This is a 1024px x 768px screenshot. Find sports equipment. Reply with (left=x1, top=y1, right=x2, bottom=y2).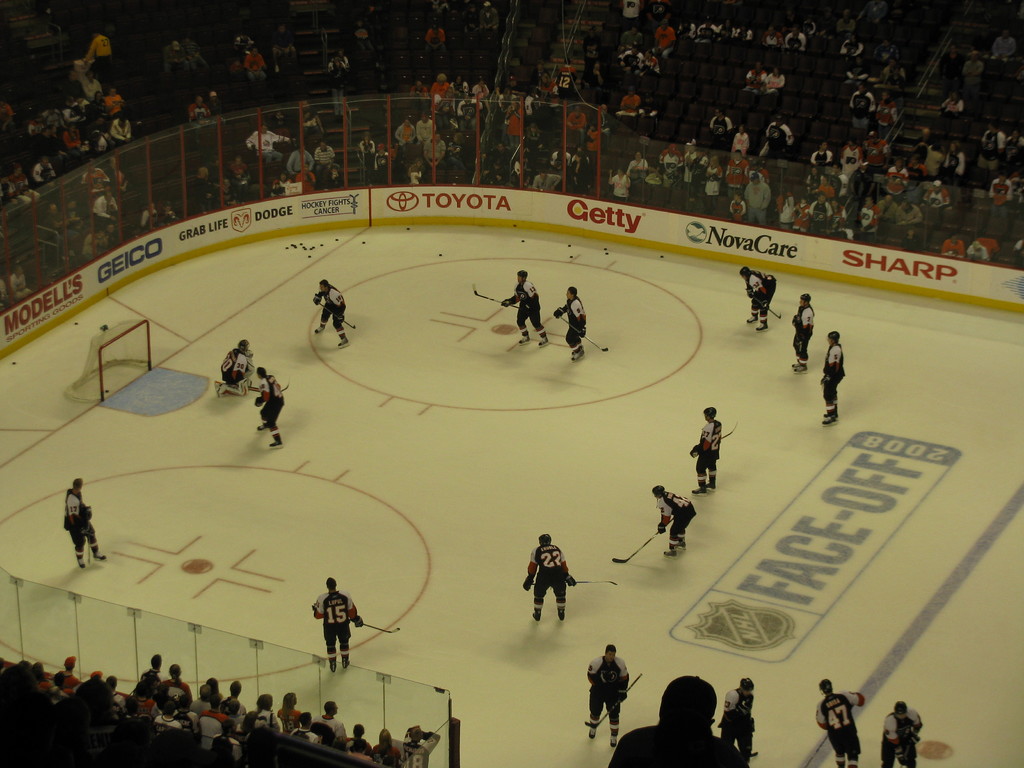
(left=611, top=532, right=662, bottom=568).
